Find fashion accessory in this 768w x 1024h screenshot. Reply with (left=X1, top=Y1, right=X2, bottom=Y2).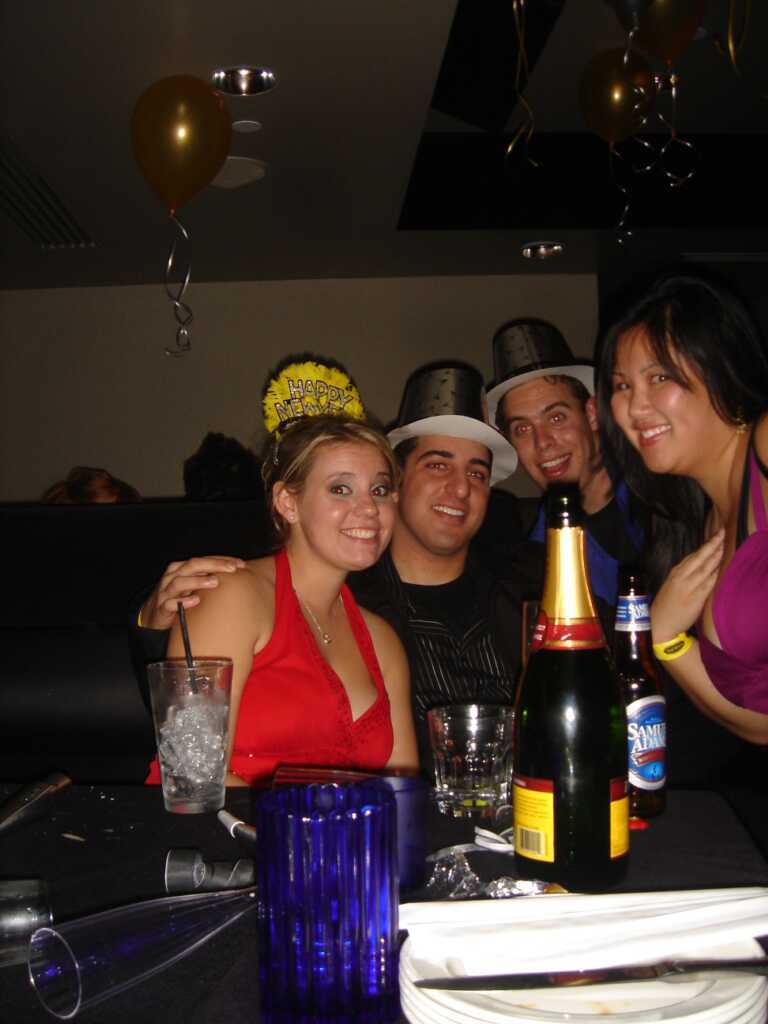
(left=291, top=585, right=348, bottom=649).
